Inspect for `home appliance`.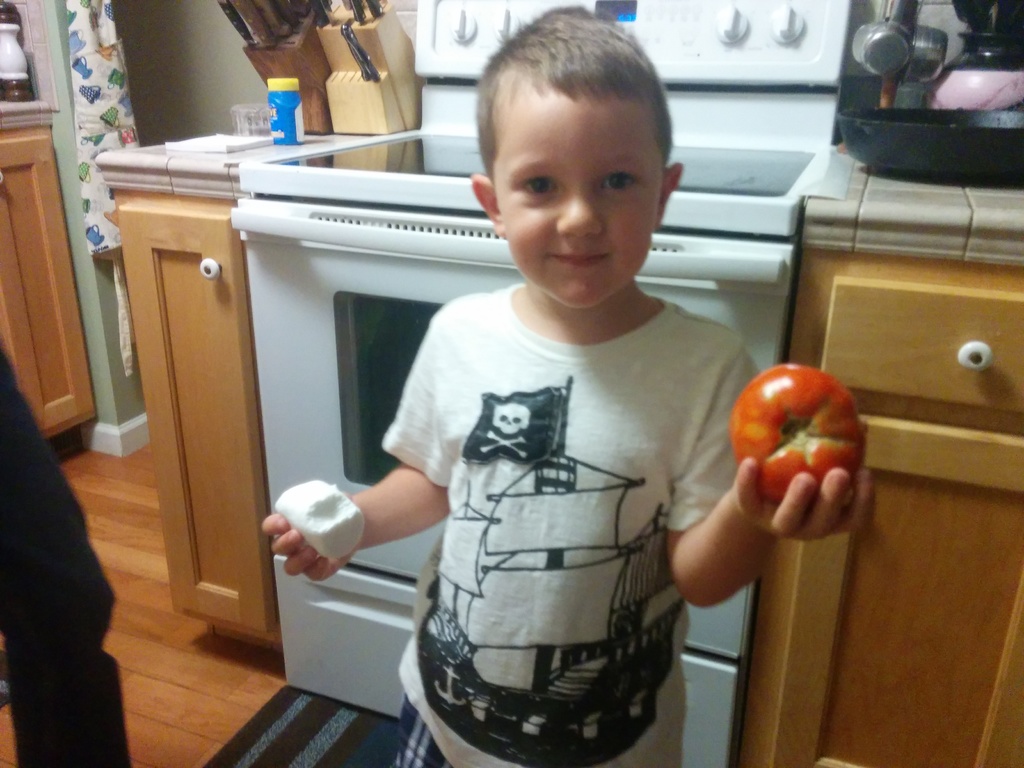
Inspection: 230:0:865:767.
